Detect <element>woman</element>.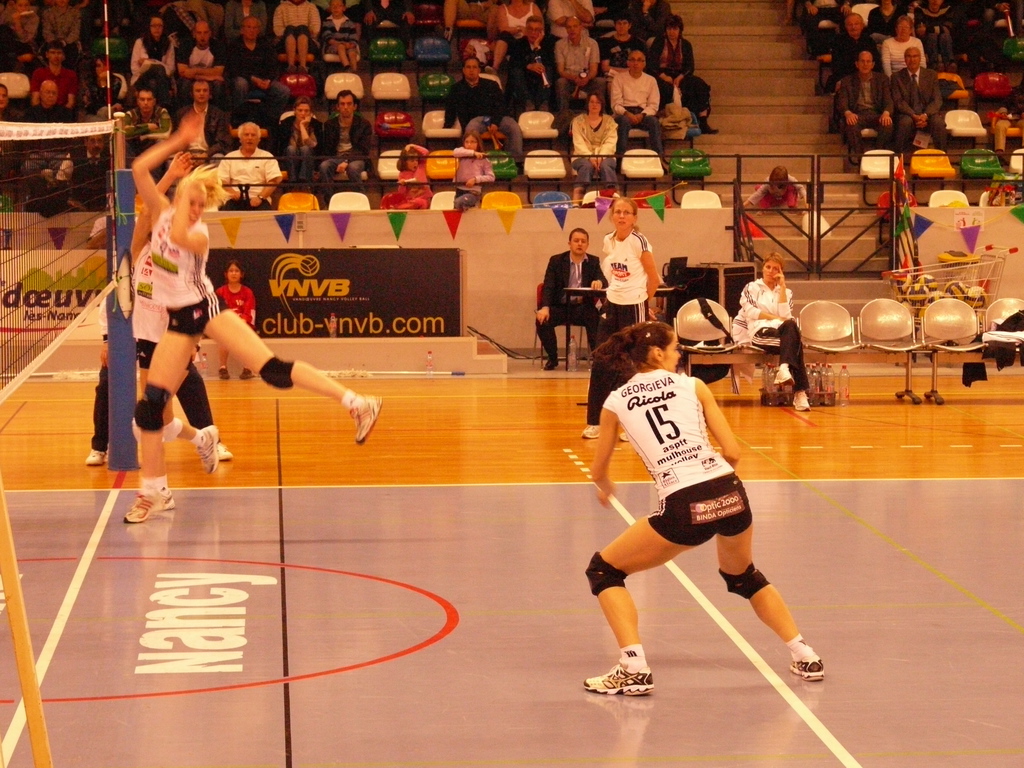
Detected at detection(271, 98, 318, 183).
